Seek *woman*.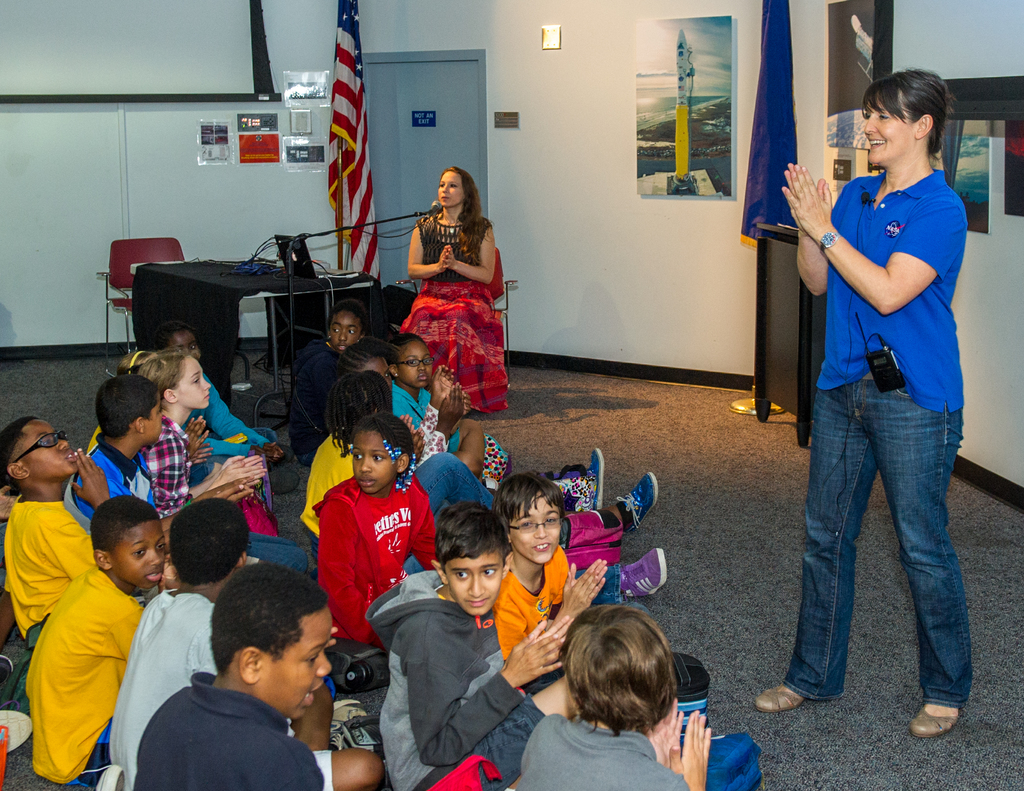
(x1=385, y1=175, x2=504, y2=416).
